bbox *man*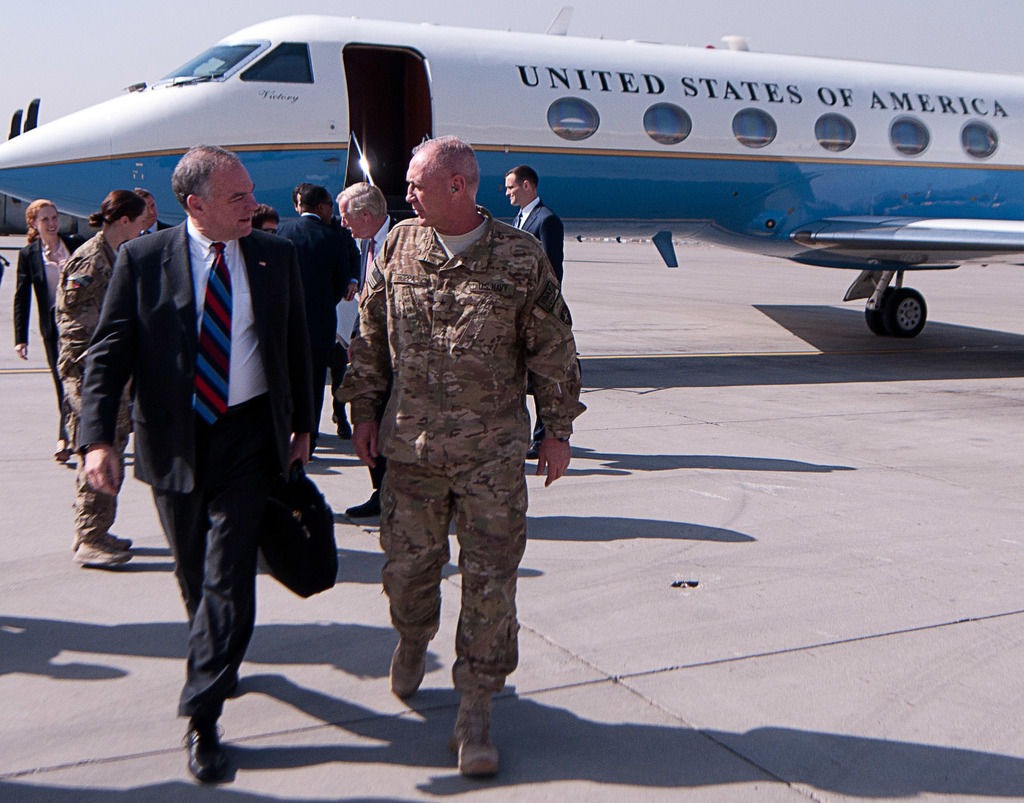
271,184,358,448
